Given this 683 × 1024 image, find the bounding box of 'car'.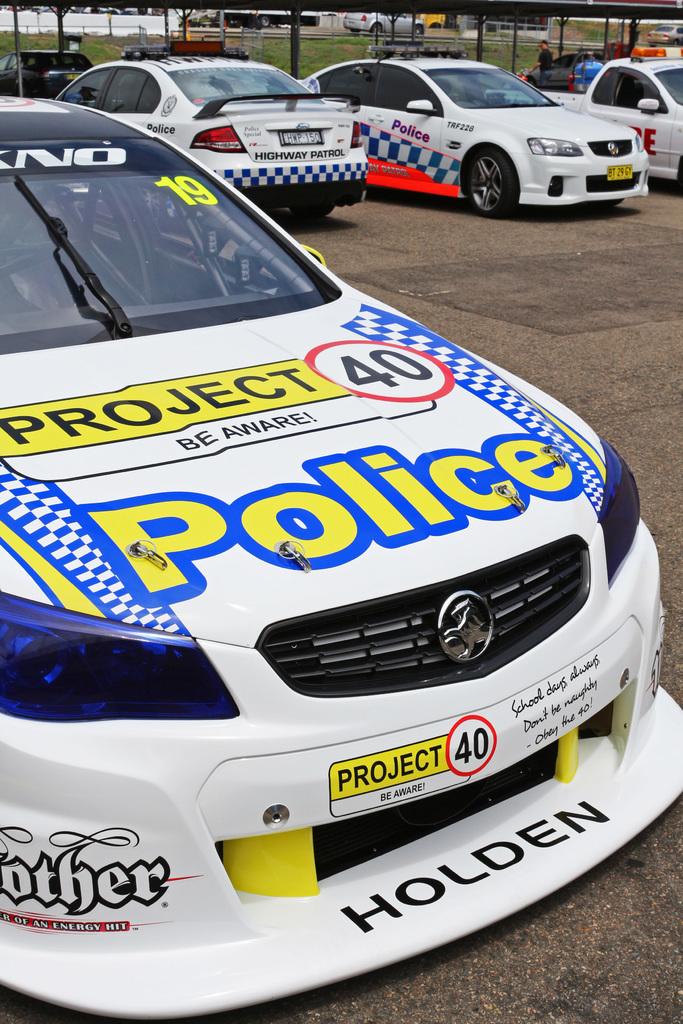
BBox(519, 12, 682, 190).
